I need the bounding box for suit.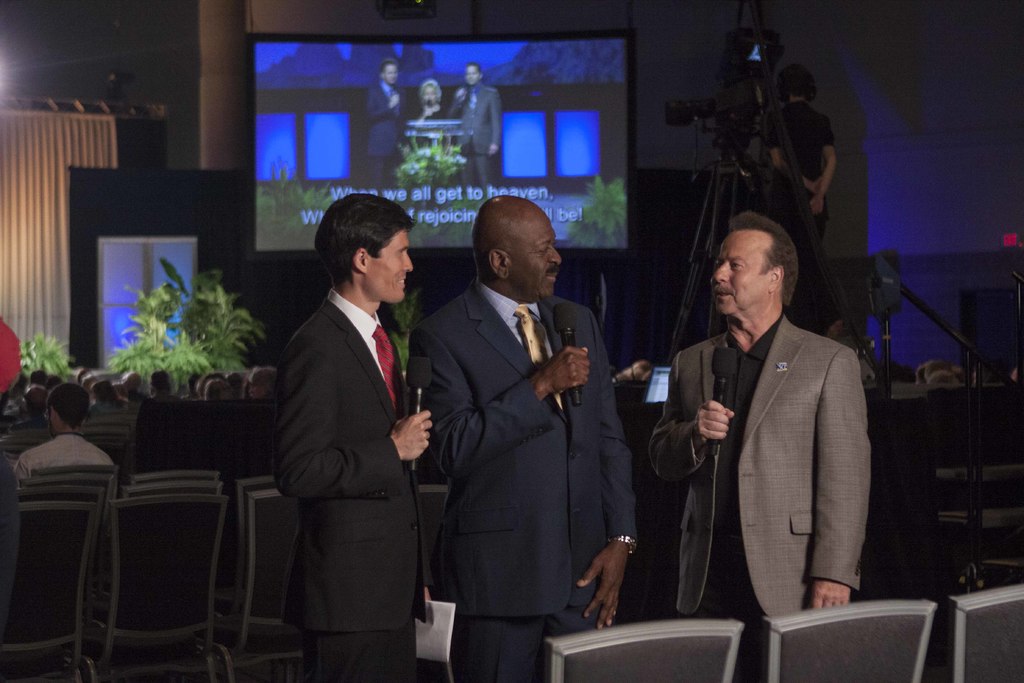
Here it is: 664,248,883,632.
